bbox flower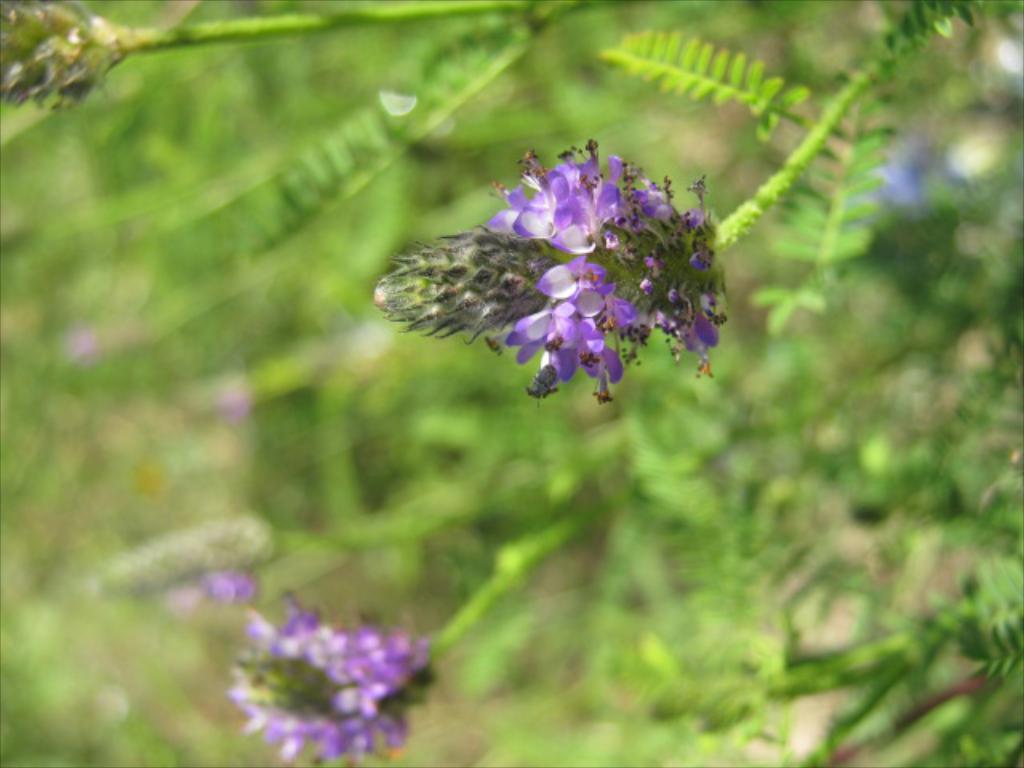
<bbox>472, 126, 720, 414</bbox>
